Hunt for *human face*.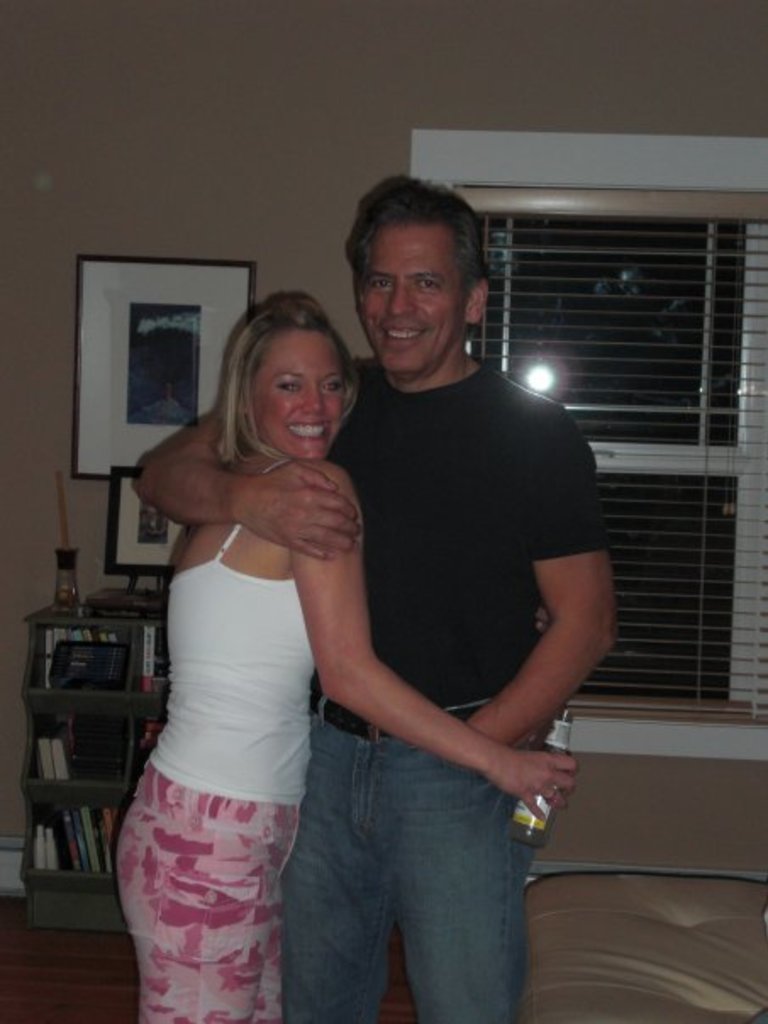
Hunted down at (261,329,358,463).
